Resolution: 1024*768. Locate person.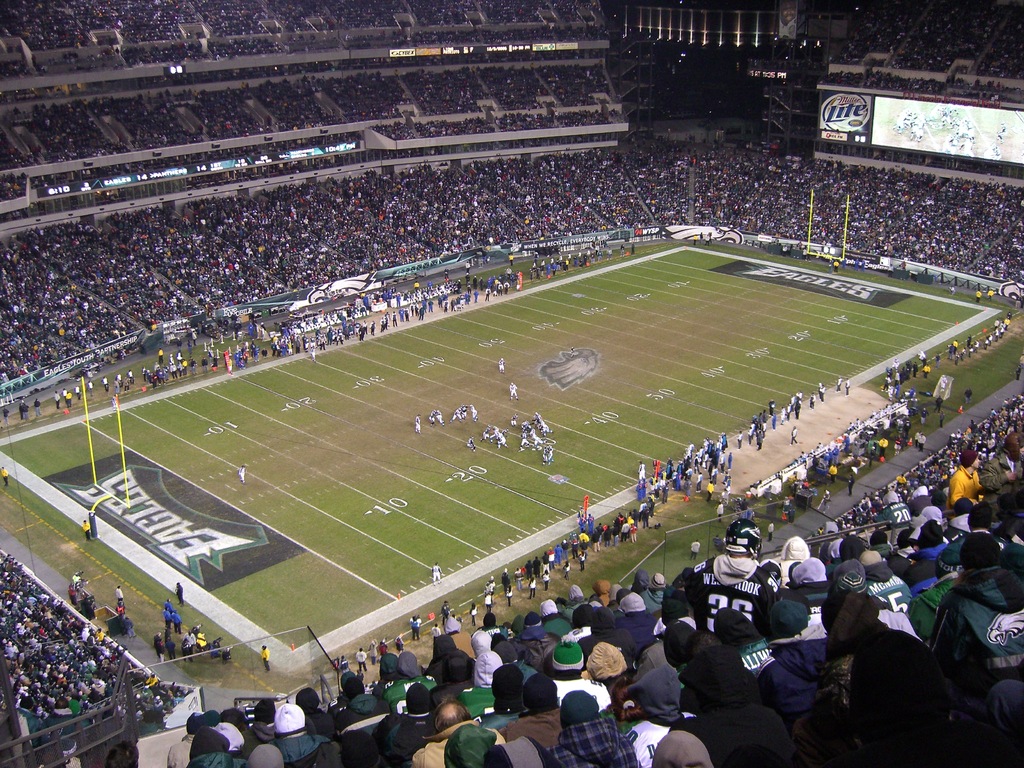
{"left": 563, "top": 691, "right": 650, "bottom": 767}.
